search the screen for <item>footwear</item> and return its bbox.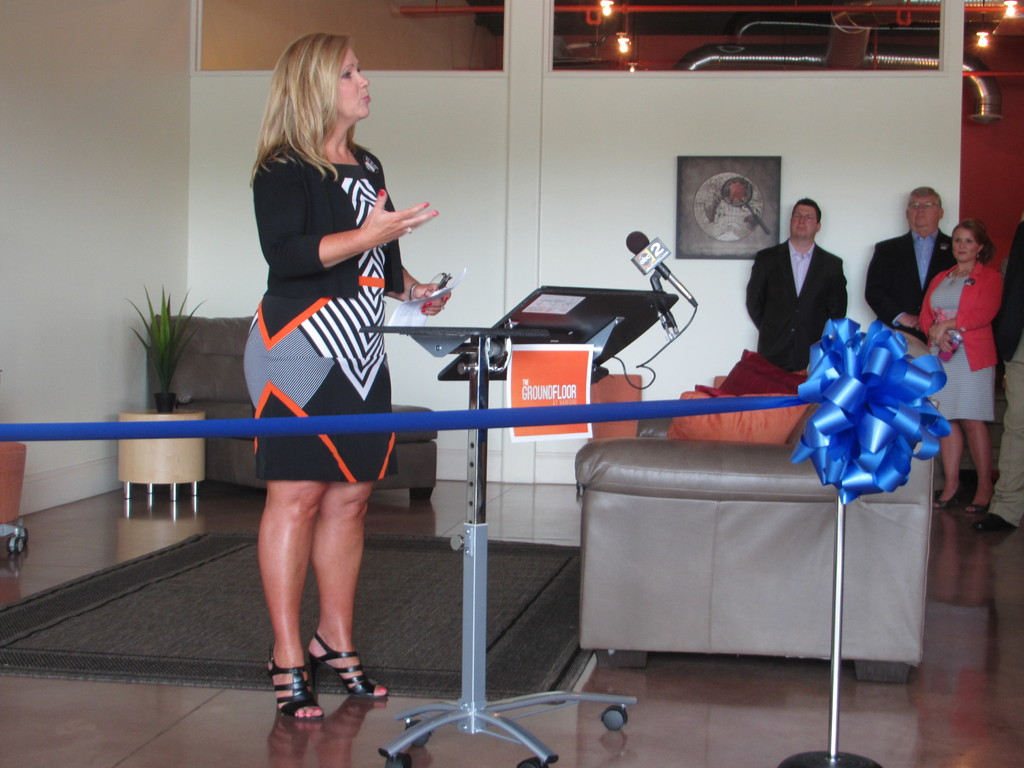
Found: [left=973, top=512, right=1011, bottom=531].
